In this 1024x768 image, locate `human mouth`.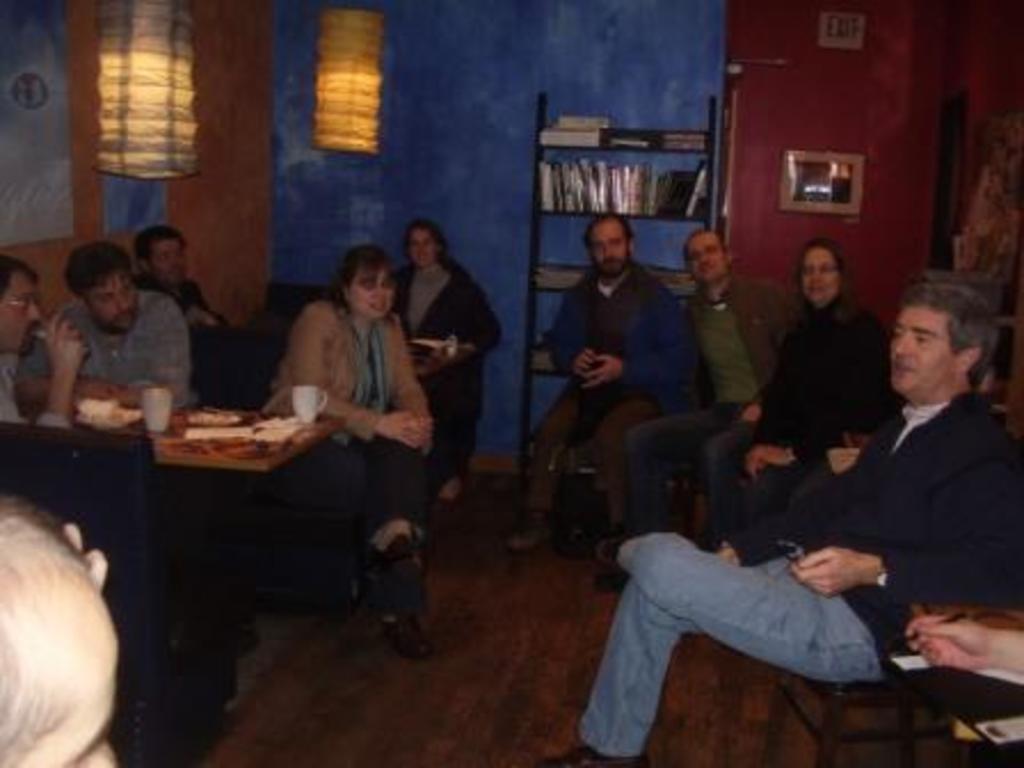
Bounding box: l=885, t=363, r=912, b=370.
